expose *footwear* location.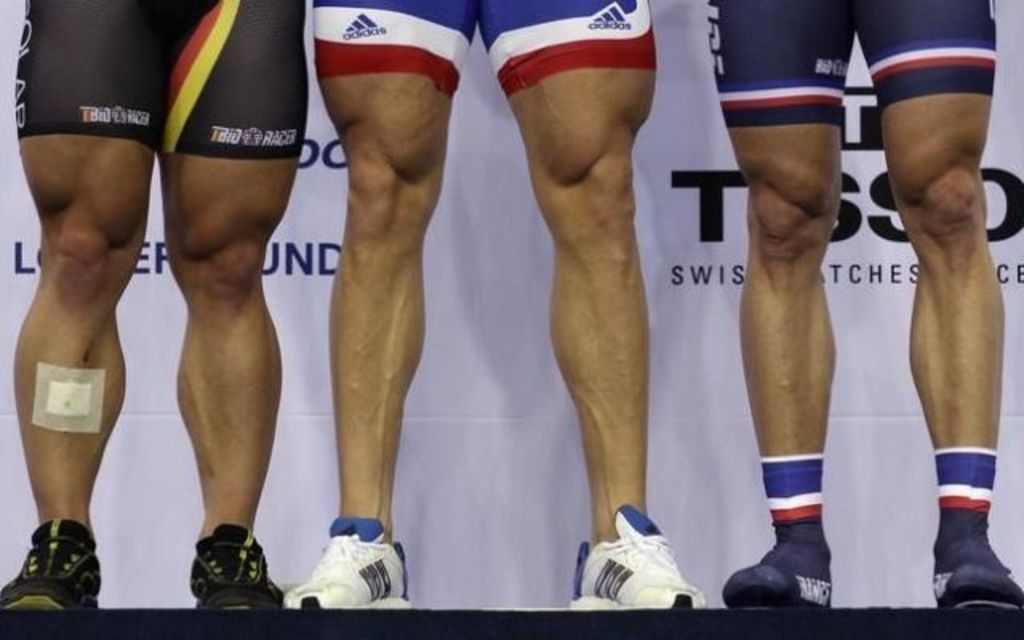
Exposed at 926, 510, 1022, 606.
